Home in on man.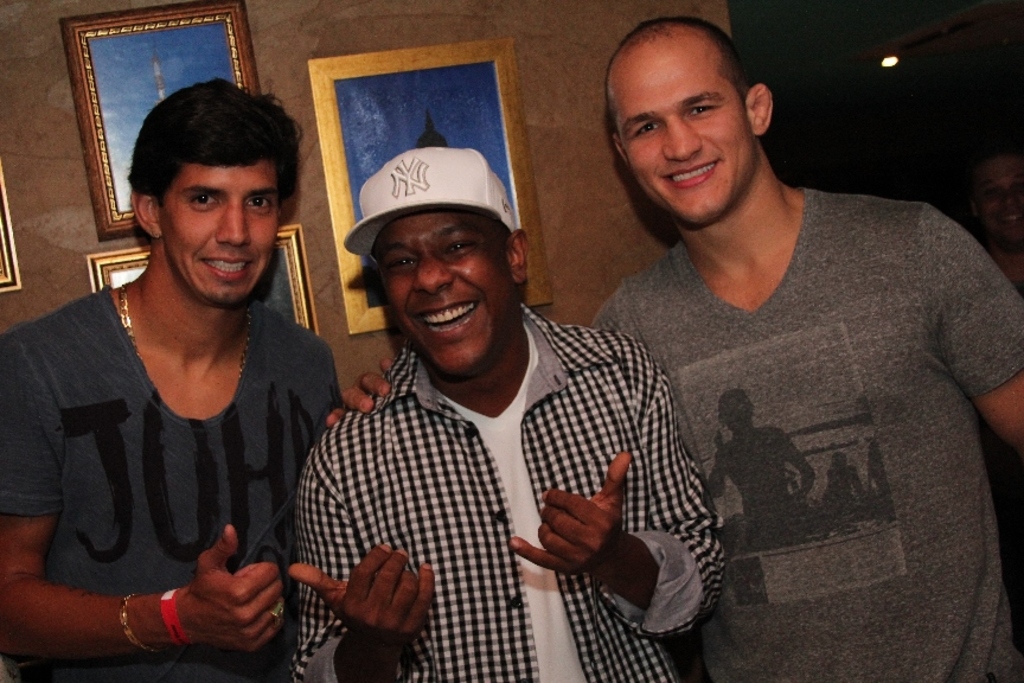
Homed in at rect(0, 75, 344, 682).
